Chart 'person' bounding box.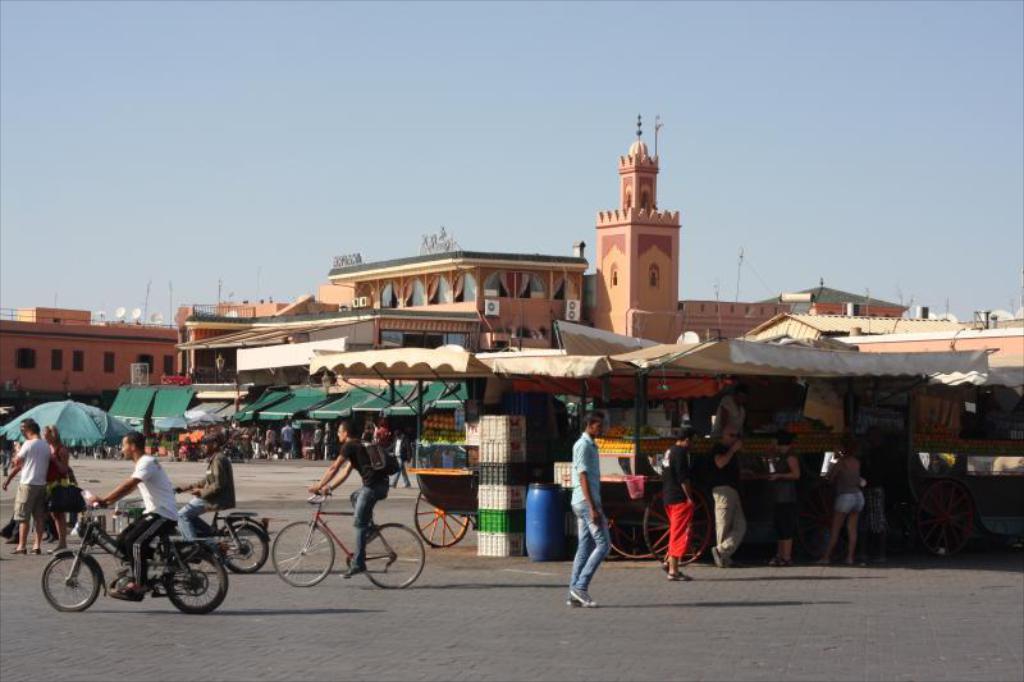
Charted: [left=372, top=420, right=389, bottom=445].
